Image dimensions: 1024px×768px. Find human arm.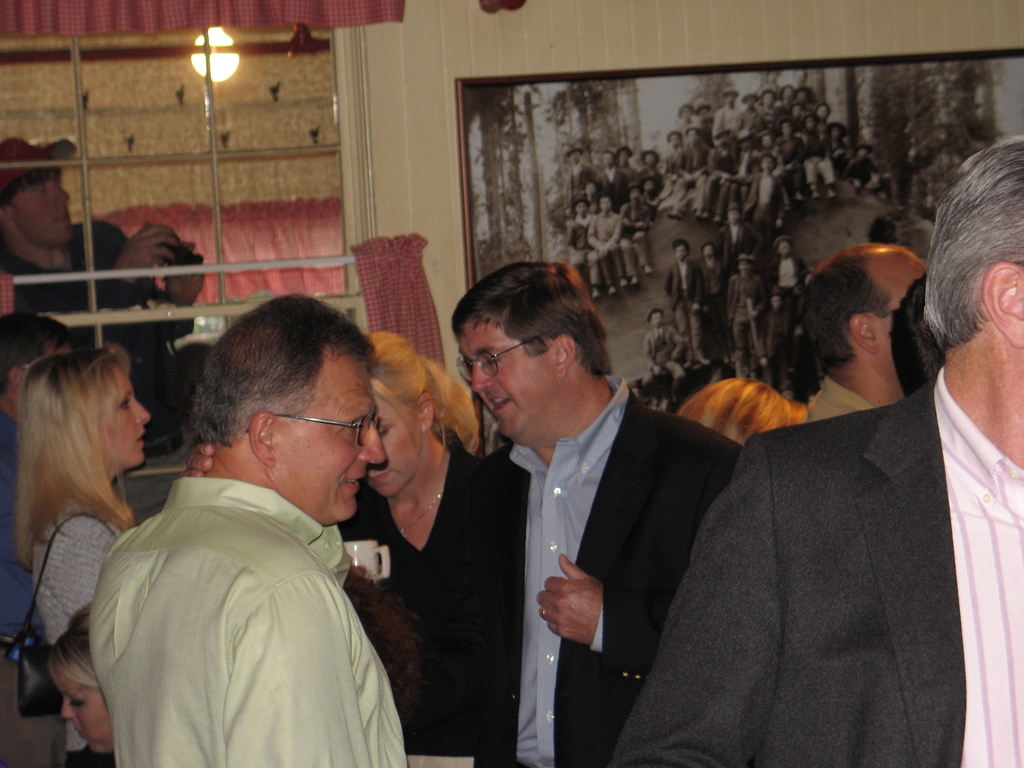
BBox(44, 216, 188, 348).
